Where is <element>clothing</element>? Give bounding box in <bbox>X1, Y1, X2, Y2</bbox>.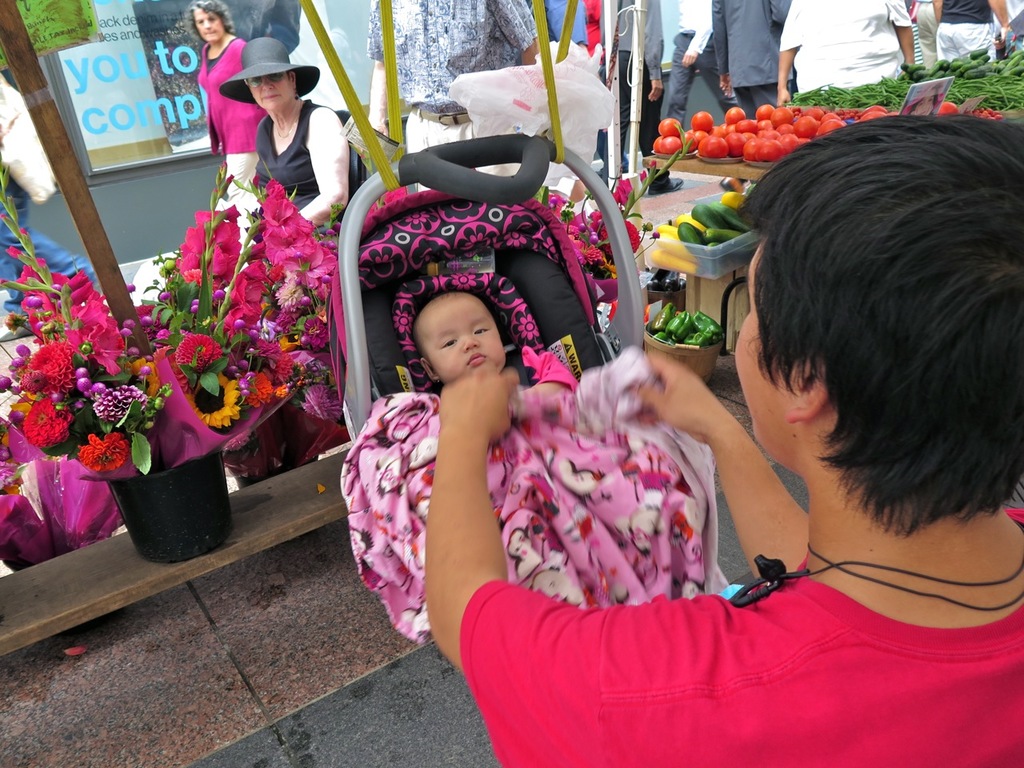
<bbox>192, 27, 246, 229</bbox>.
